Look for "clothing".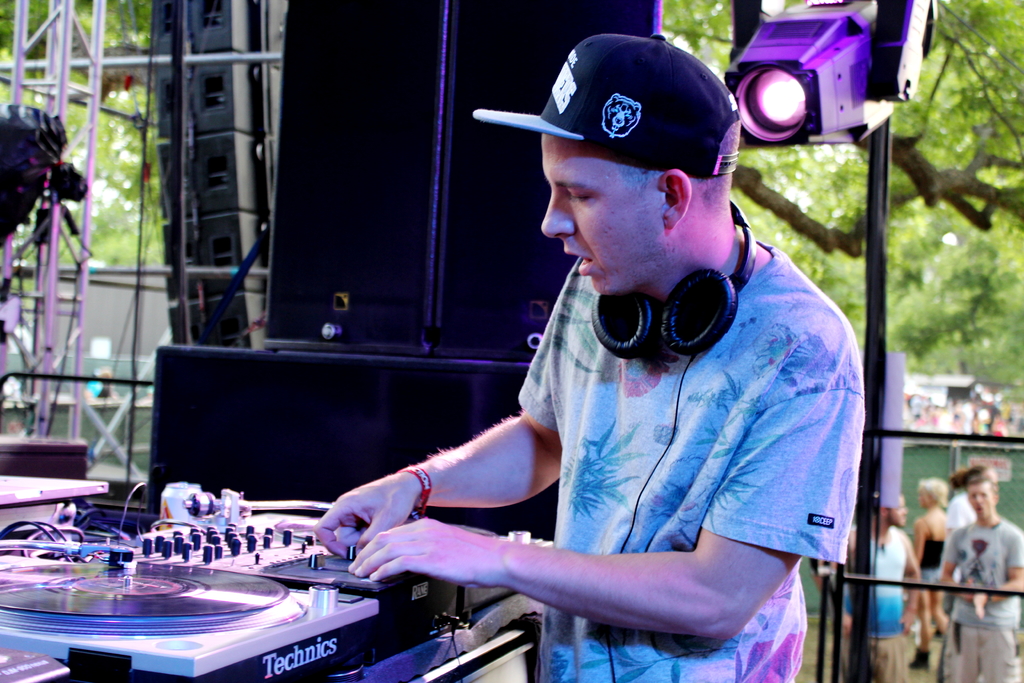
Found: [276,169,836,670].
